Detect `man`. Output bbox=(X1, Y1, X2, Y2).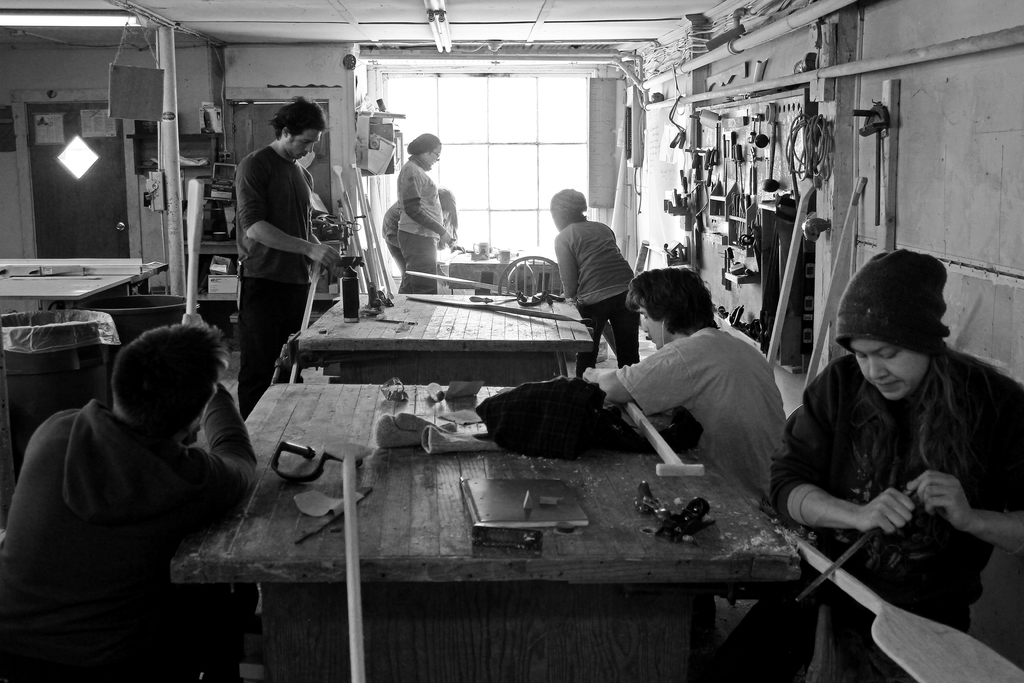
bbox=(232, 90, 355, 406).
